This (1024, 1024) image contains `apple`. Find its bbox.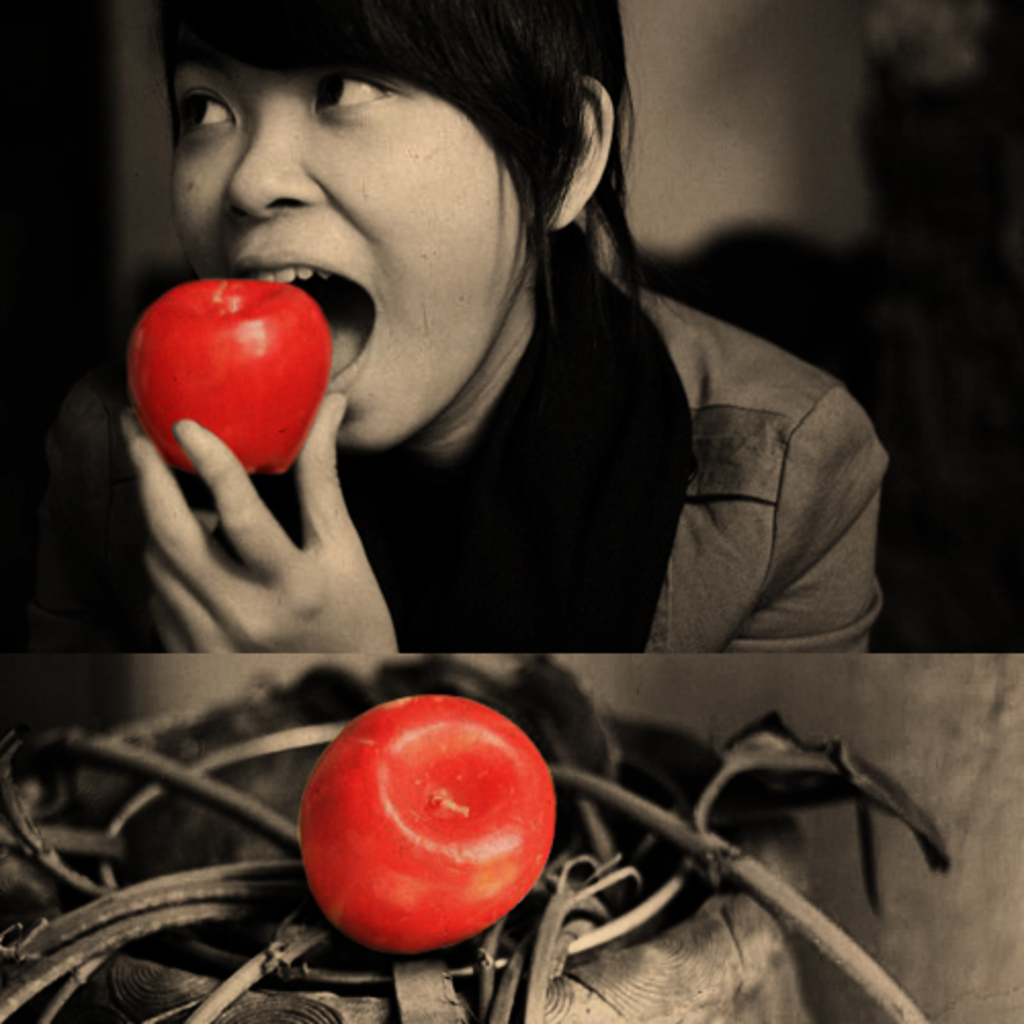
left=117, top=270, right=348, bottom=487.
